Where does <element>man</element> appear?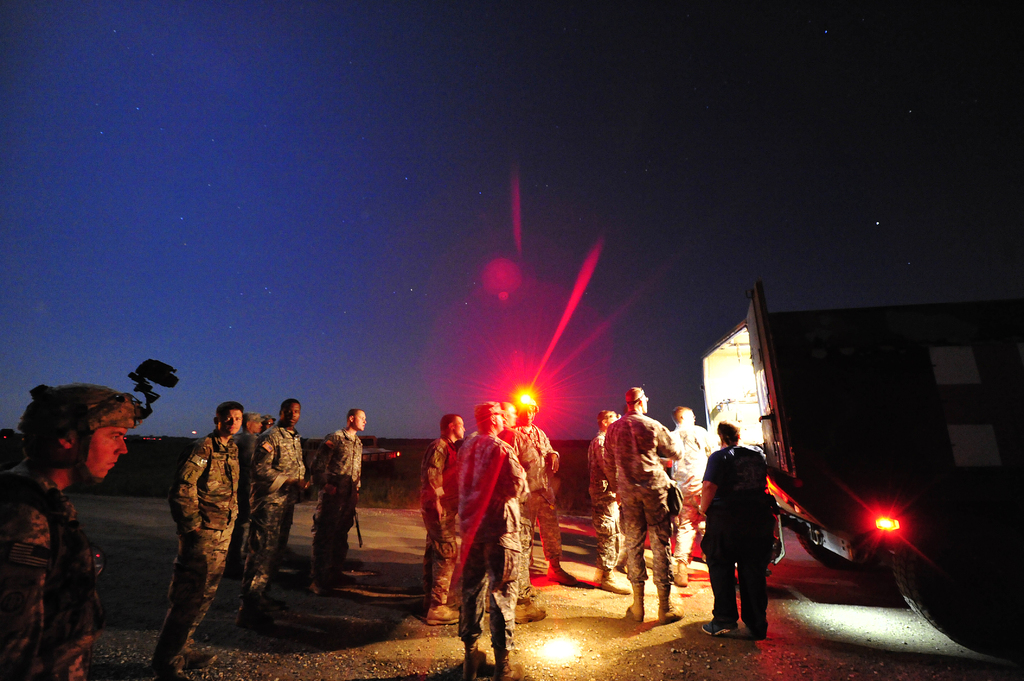
Appears at bbox=(237, 413, 258, 569).
